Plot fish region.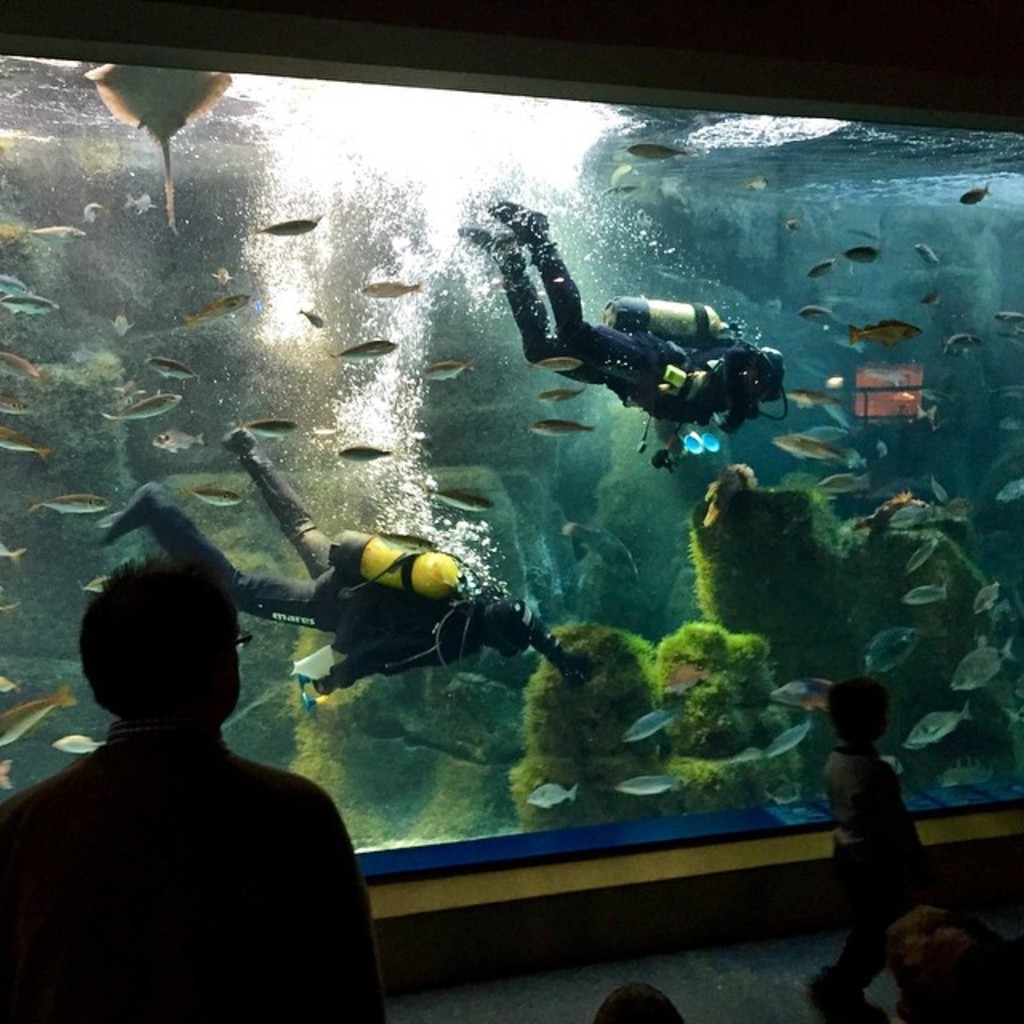
Plotted at [left=110, top=310, right=136, bottom=338].
